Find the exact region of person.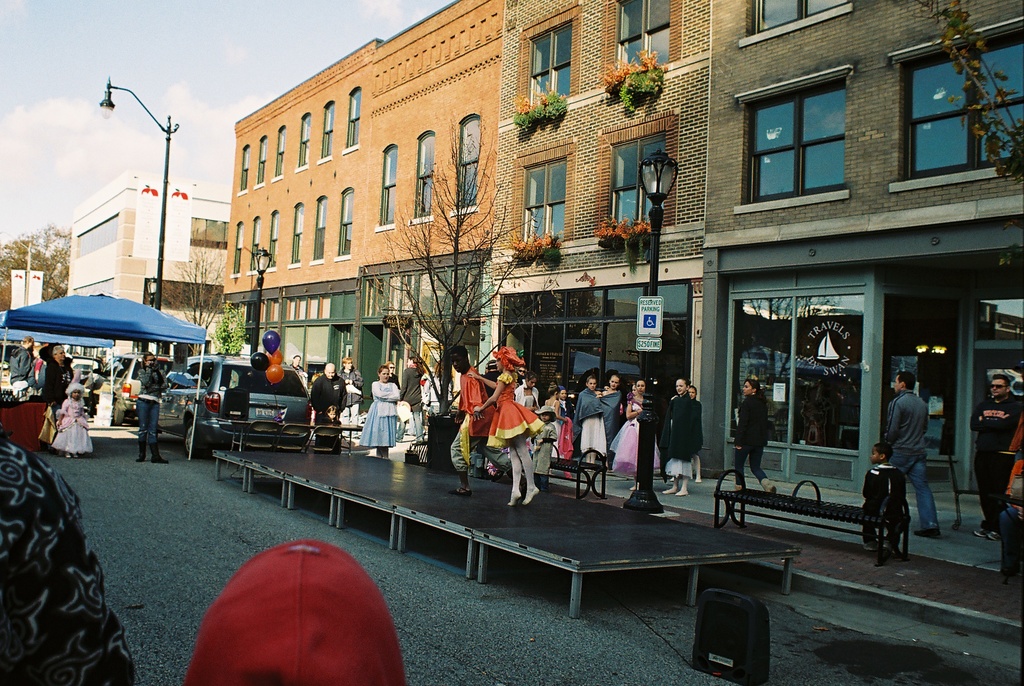
Exact region: [44,346,74,437].
